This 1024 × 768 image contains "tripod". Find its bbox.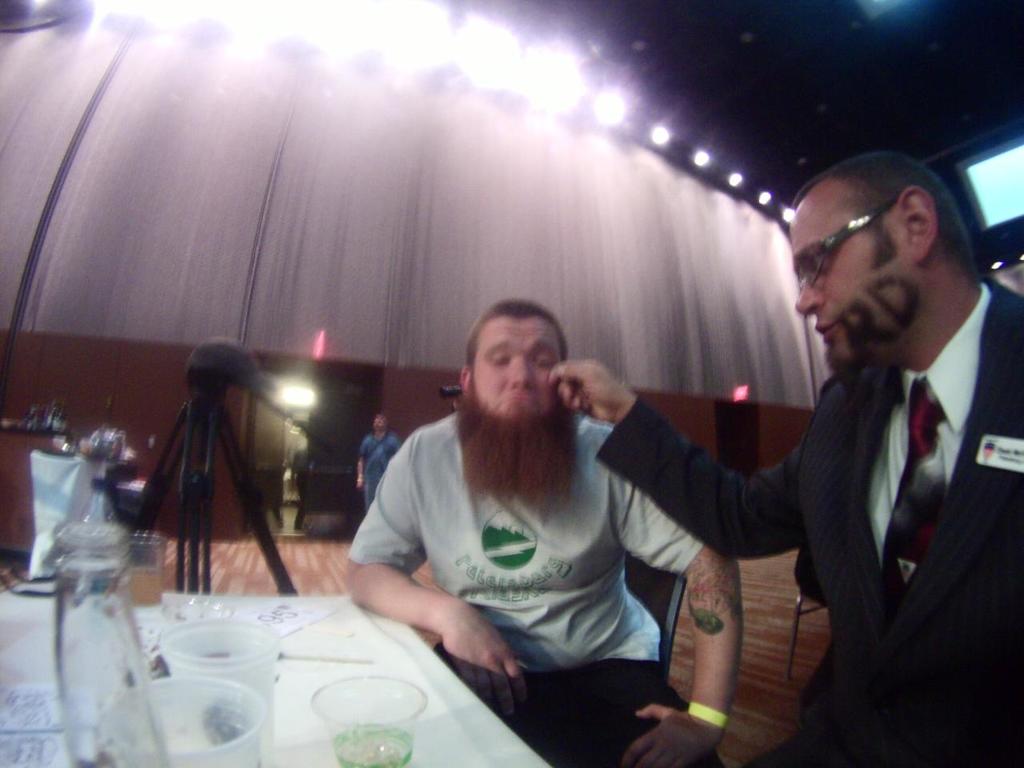
[left=131, top=336, right=358, bottom=598].
